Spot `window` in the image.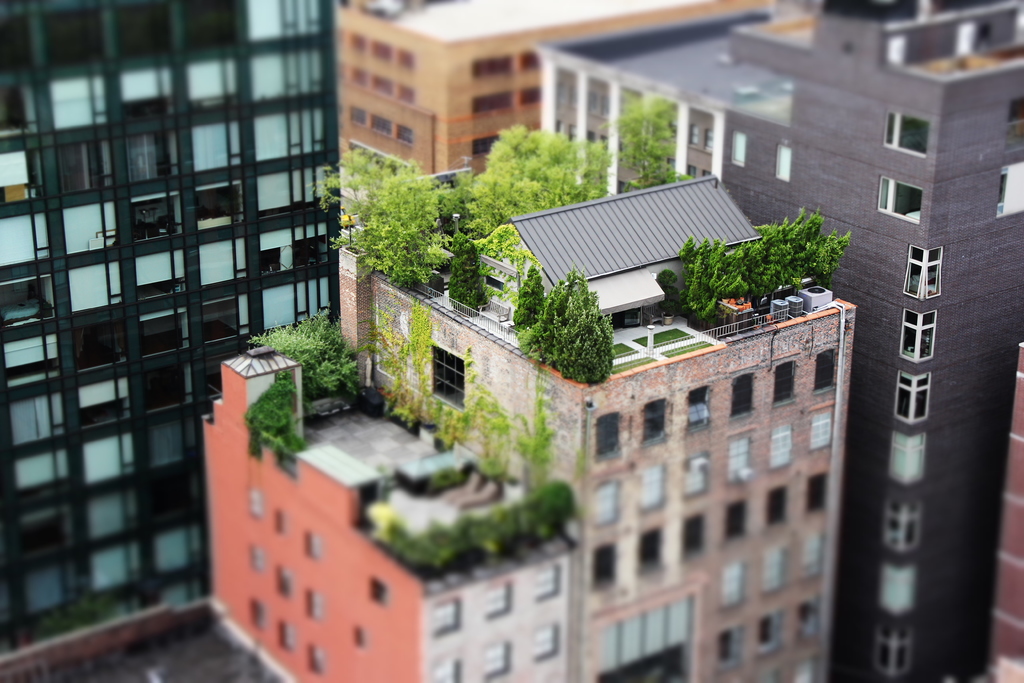
`window` found at [147, 478, 194, 528].
